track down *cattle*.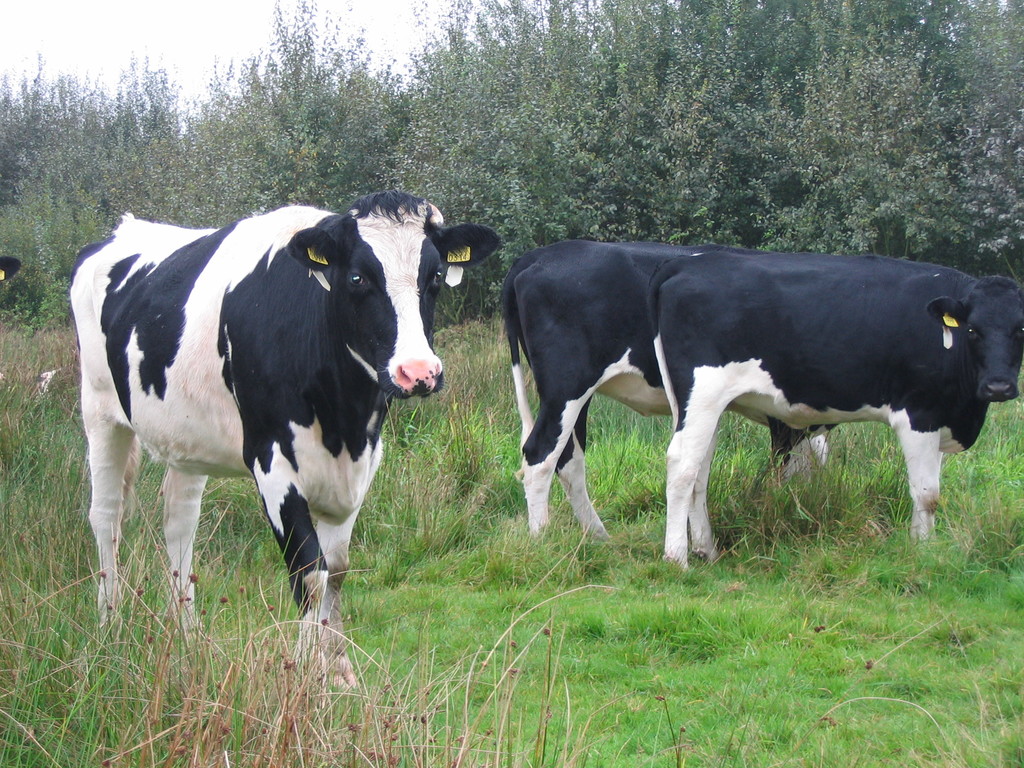
Tracked to x1=70 y1=191 x2=504 y2=695.
